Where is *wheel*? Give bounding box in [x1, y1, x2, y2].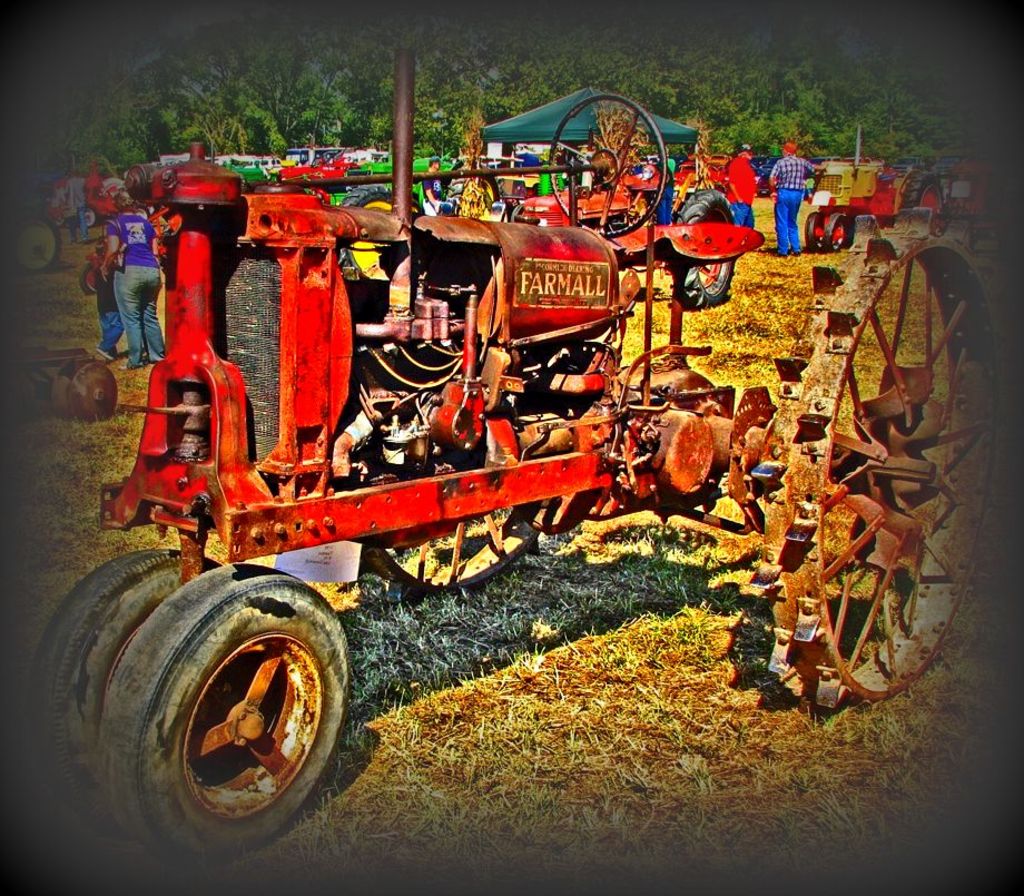
[335, 185, 390, 279].
